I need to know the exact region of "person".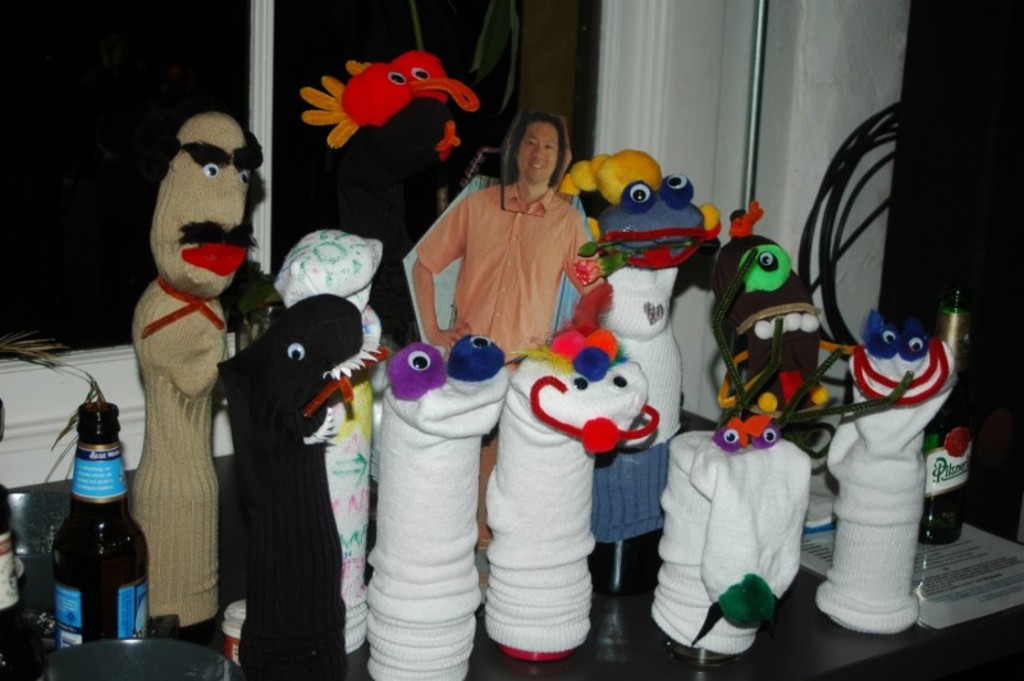
Region: l=402, t=113, r=612, b=358.
